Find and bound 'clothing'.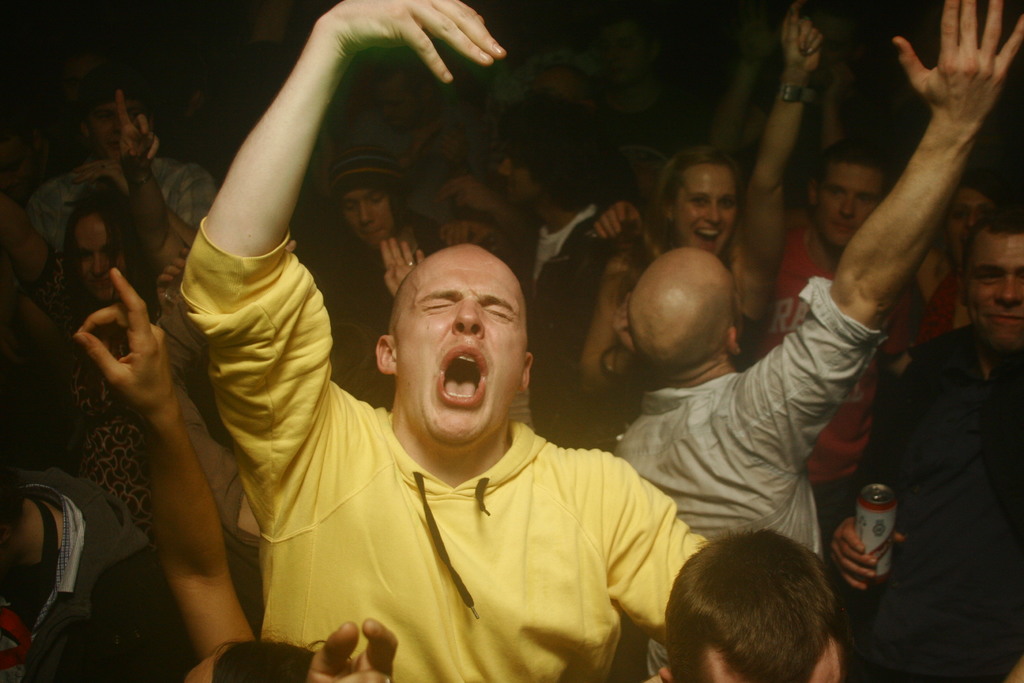
Bound: 604/289/889/545.
